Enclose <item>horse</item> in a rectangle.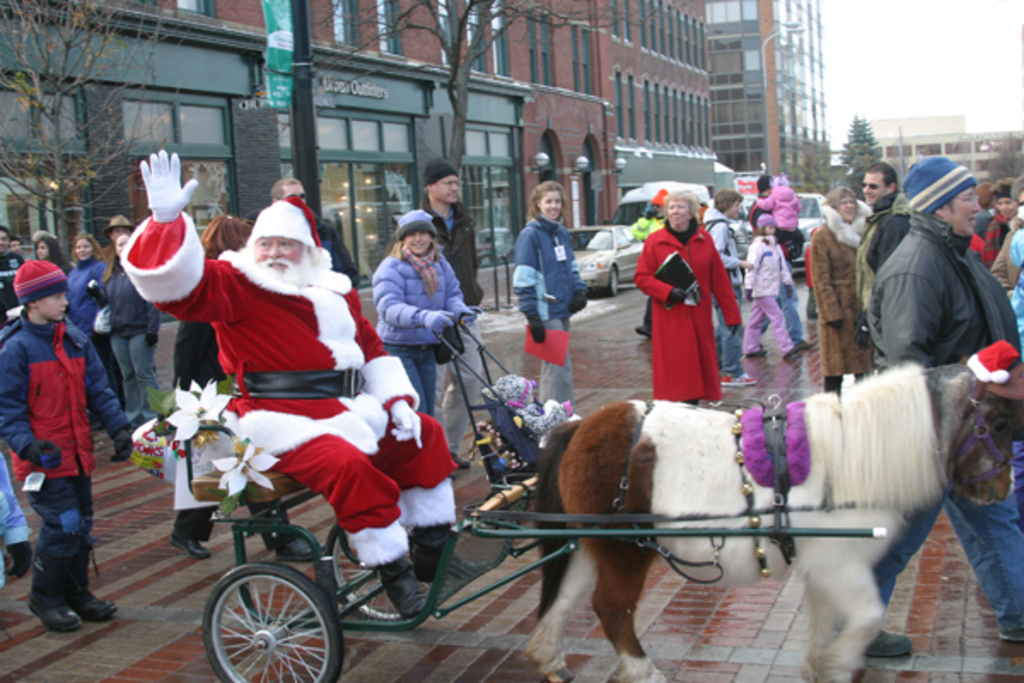
[517,362,1014,681].
